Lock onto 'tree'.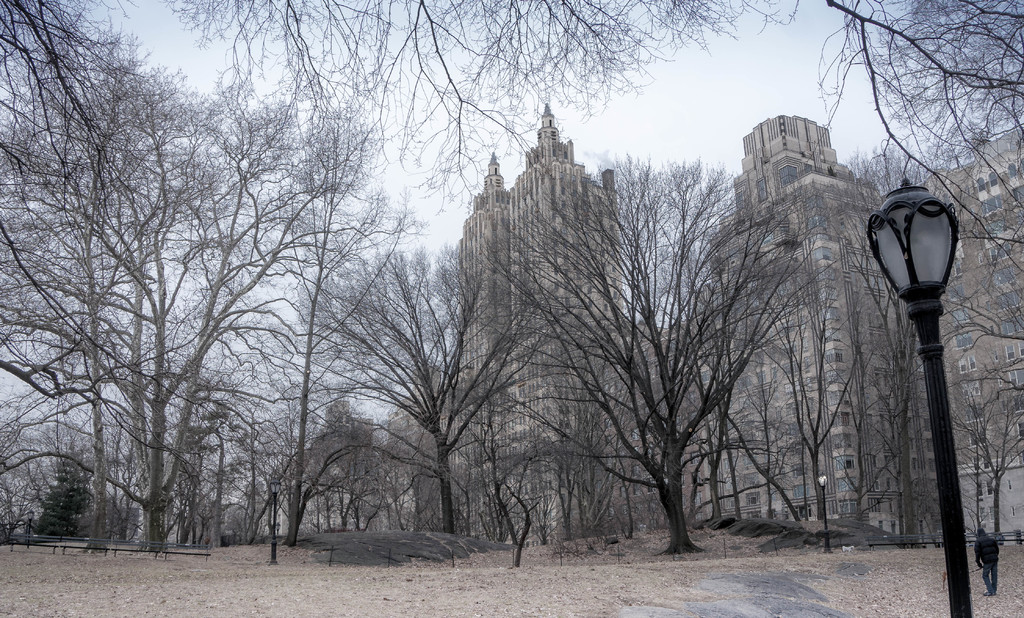
Locked: [696, 0, 922, 523].
